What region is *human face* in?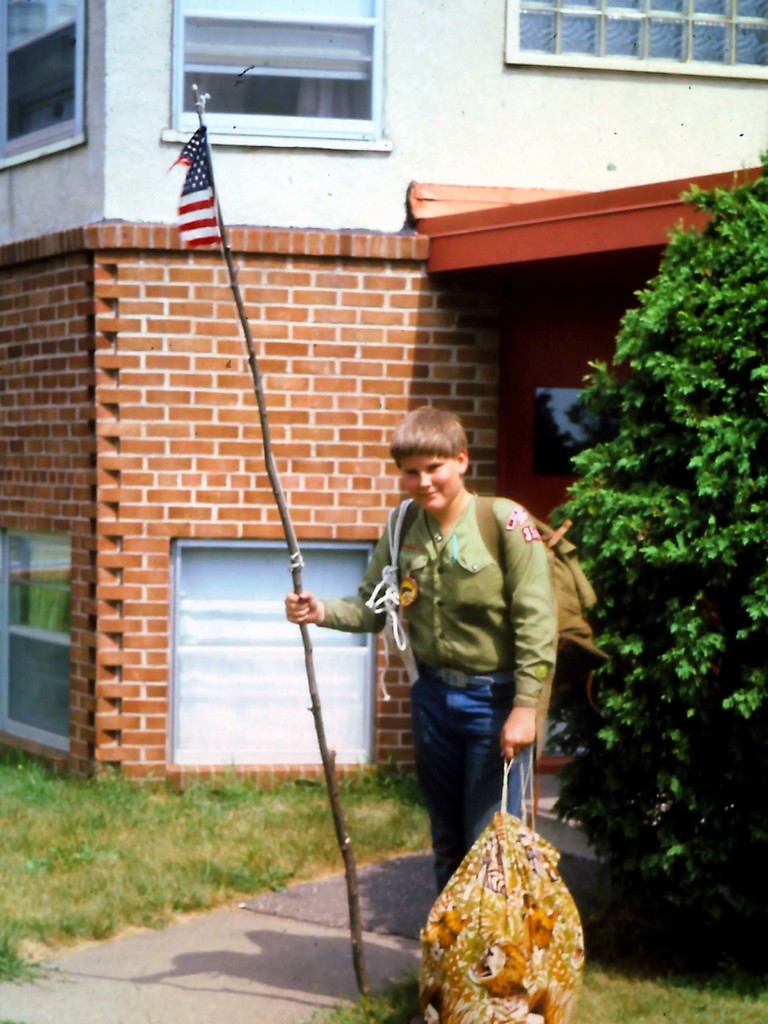
x1=401, y1=456, x2=462, y2=509.
